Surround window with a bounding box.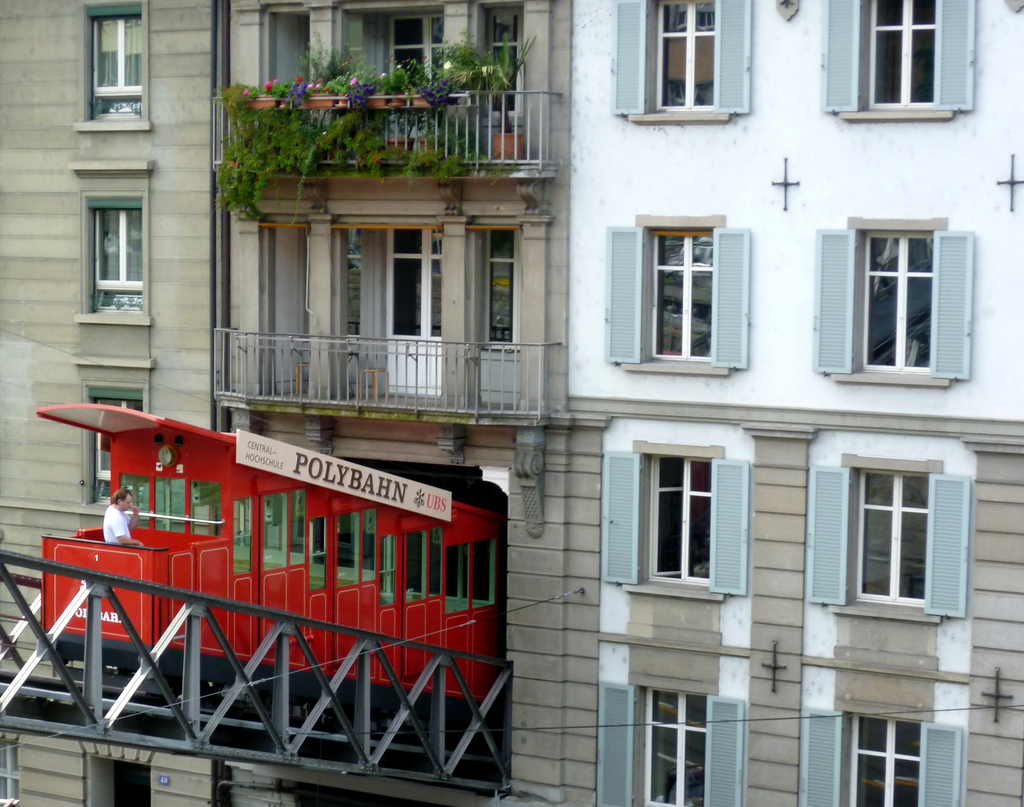
left=809, top=224, right=971, bottom=377.
